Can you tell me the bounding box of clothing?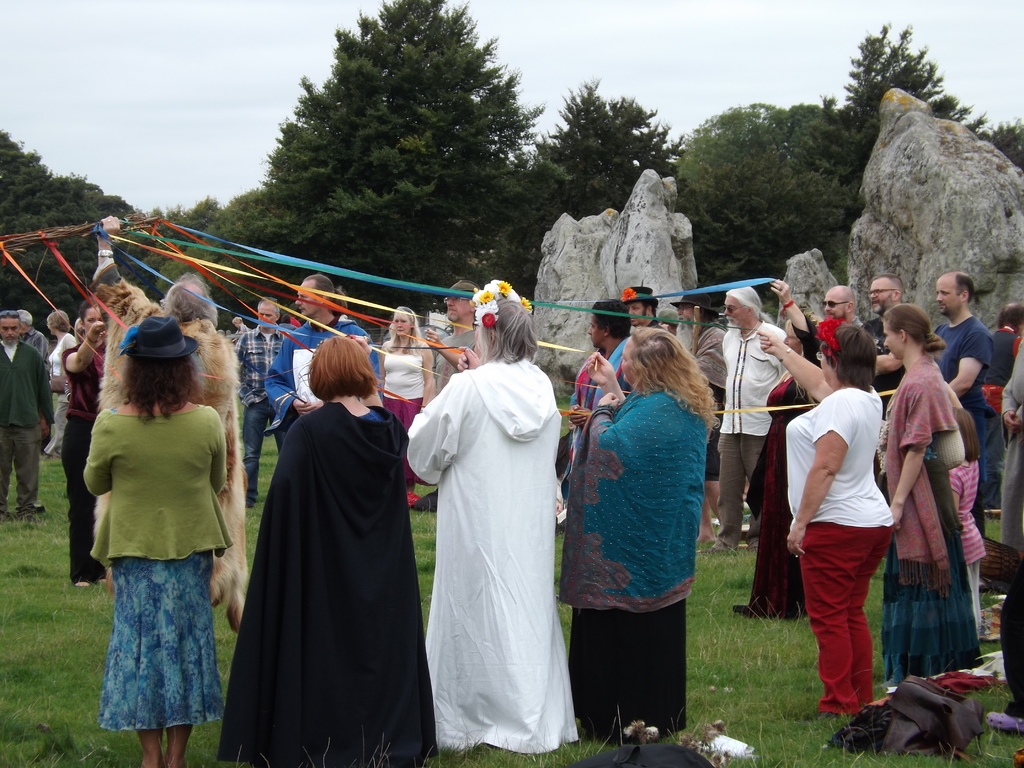
box(216, 361, 422, 745).
